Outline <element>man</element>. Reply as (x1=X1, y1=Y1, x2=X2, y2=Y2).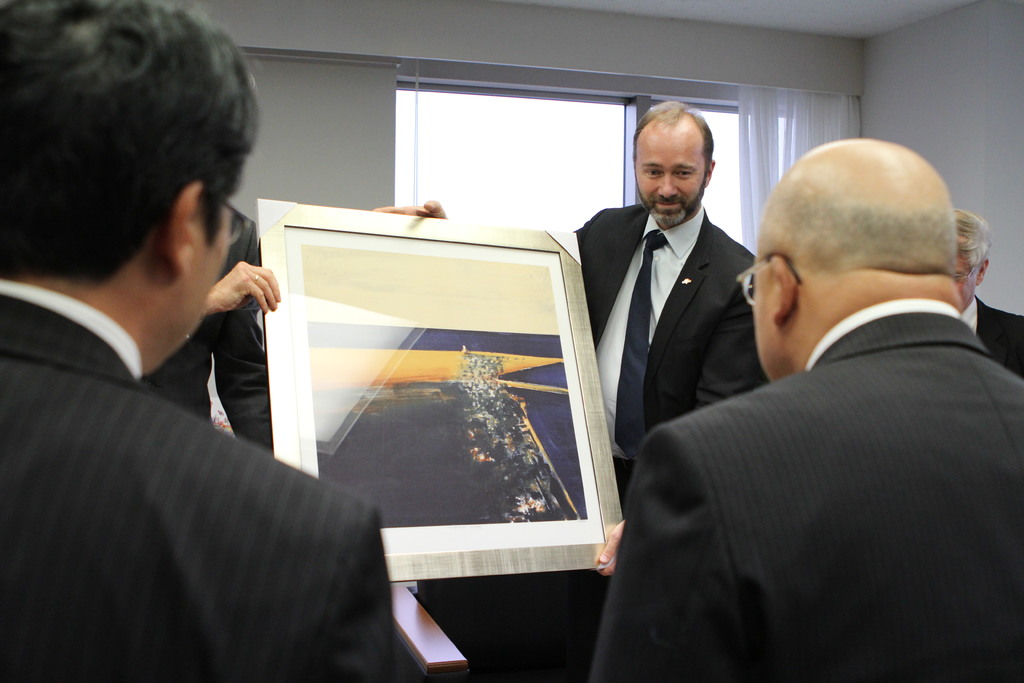
(x1=0, y1=0, x2=417, y2=682).
